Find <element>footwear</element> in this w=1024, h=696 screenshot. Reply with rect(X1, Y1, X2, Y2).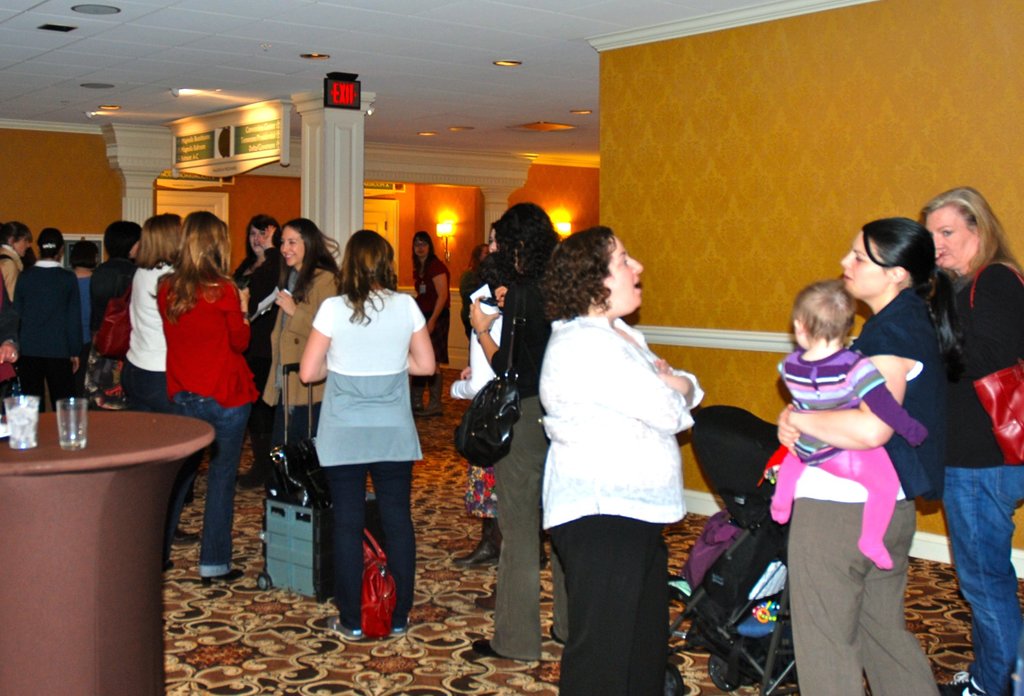
rect(170, 528, 195, 546).
